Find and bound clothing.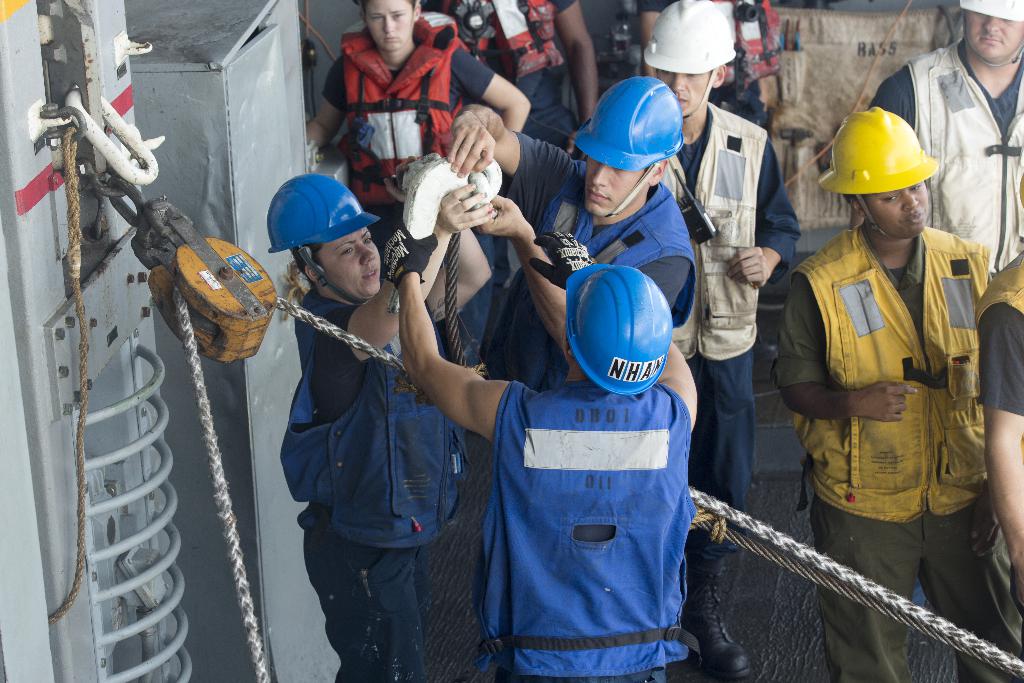
Bound: l=496, t=128, r=698, b=390.
